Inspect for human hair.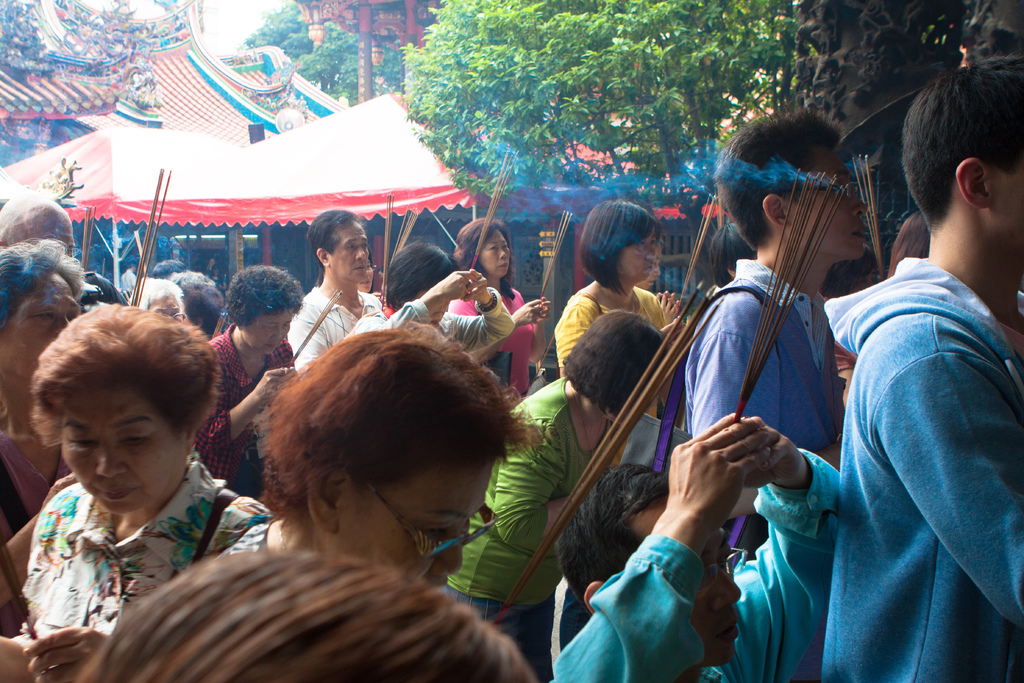
Inspection: box=[580, 200, 660, 293].
